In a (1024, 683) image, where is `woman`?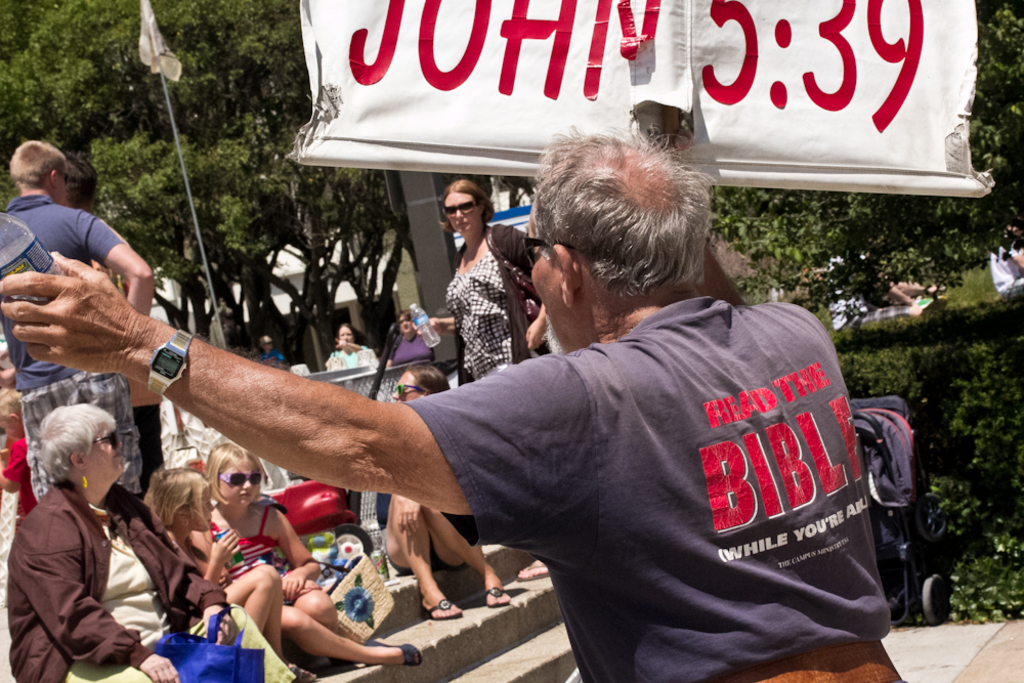
rect(444, 179, 551, 379).
